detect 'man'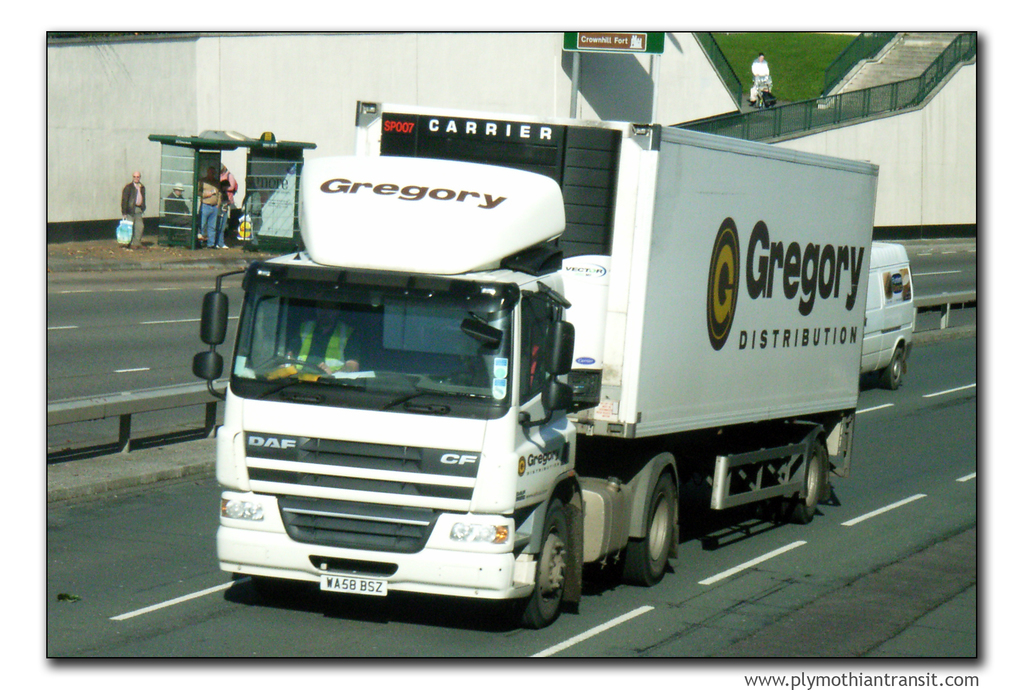
{"left": 195, "top": 169, "right": 224, "bottom": 249}
